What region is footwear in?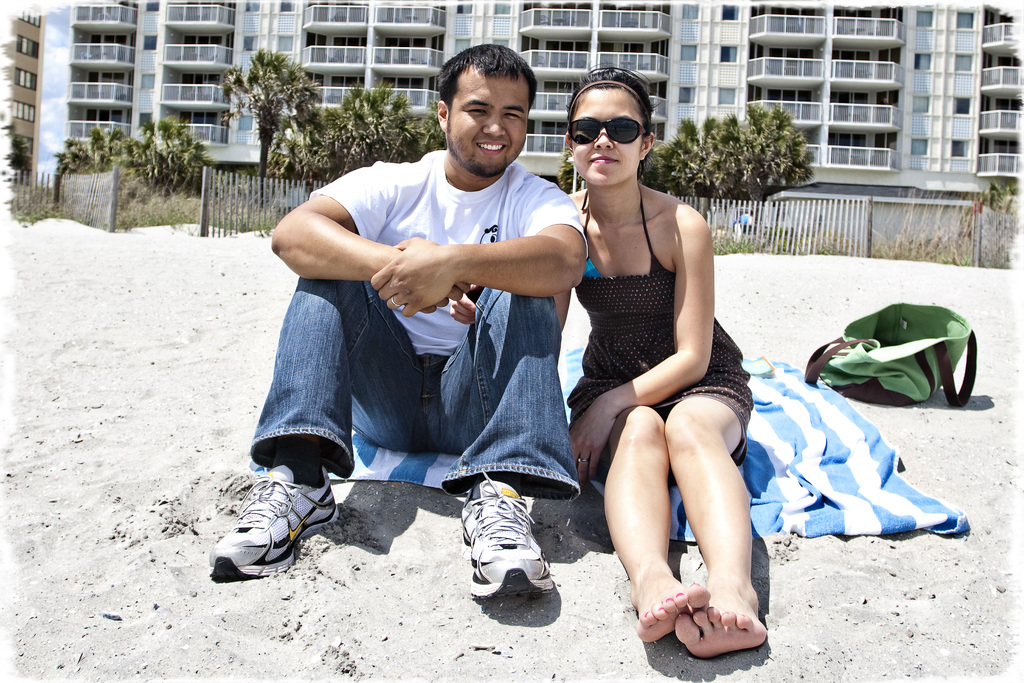
207/479/332/582.
